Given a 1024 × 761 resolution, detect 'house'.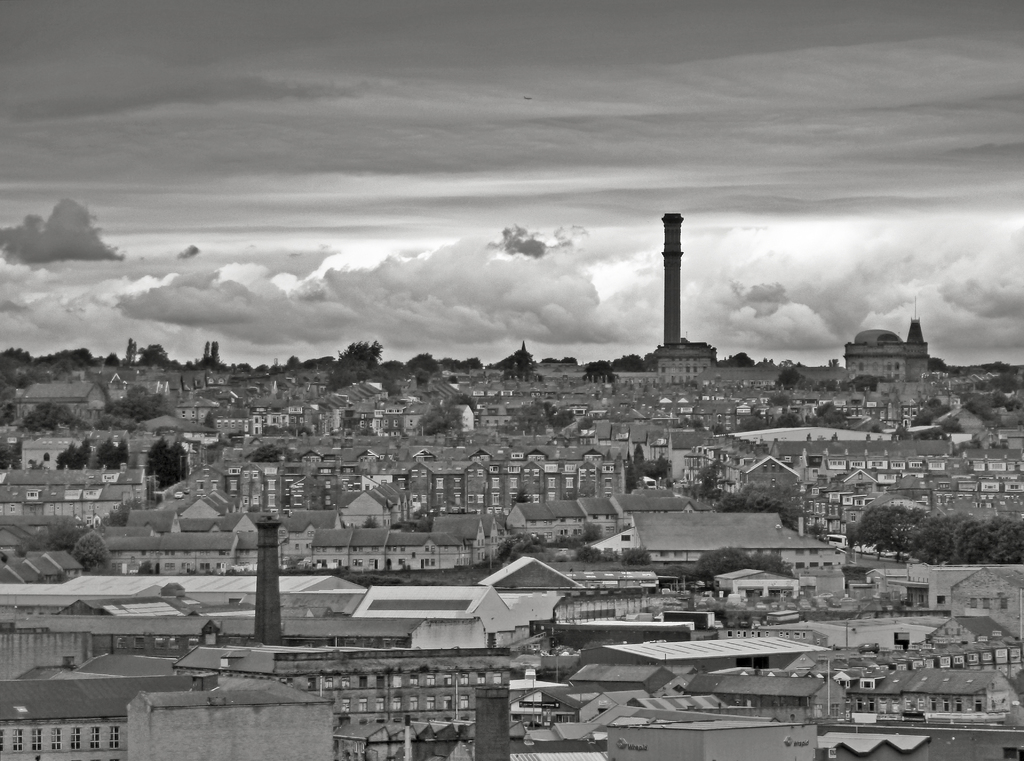
bbox=(252, 373, 295, 394).
